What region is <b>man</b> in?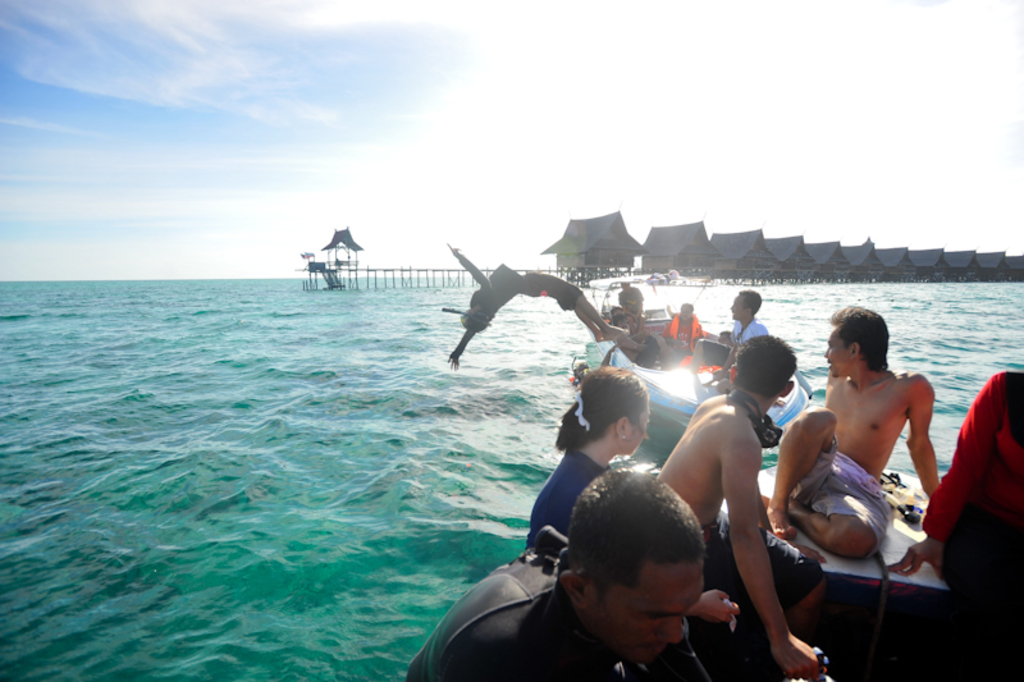
655/329/846/681.
